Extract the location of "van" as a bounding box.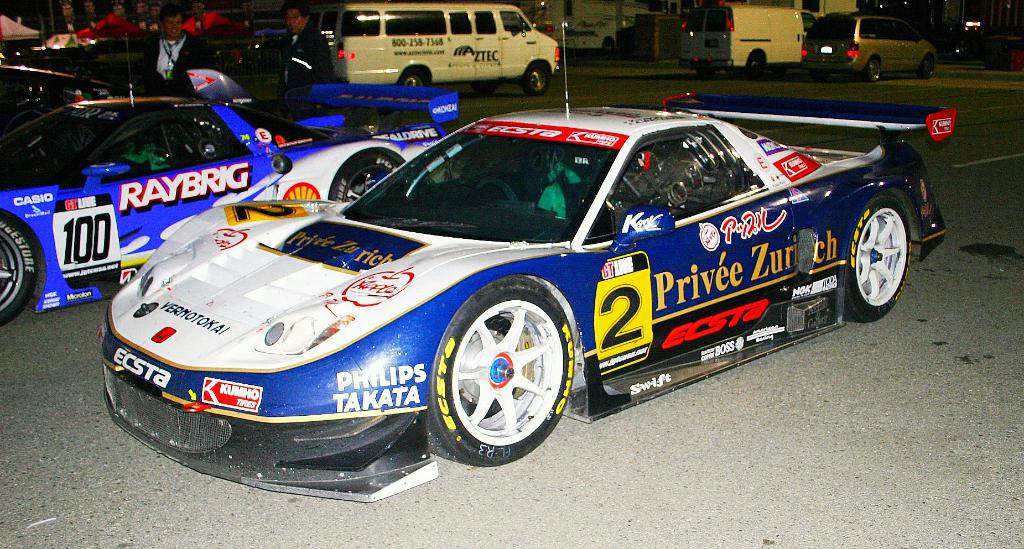
bbox=[676, 0, 828, 80].
